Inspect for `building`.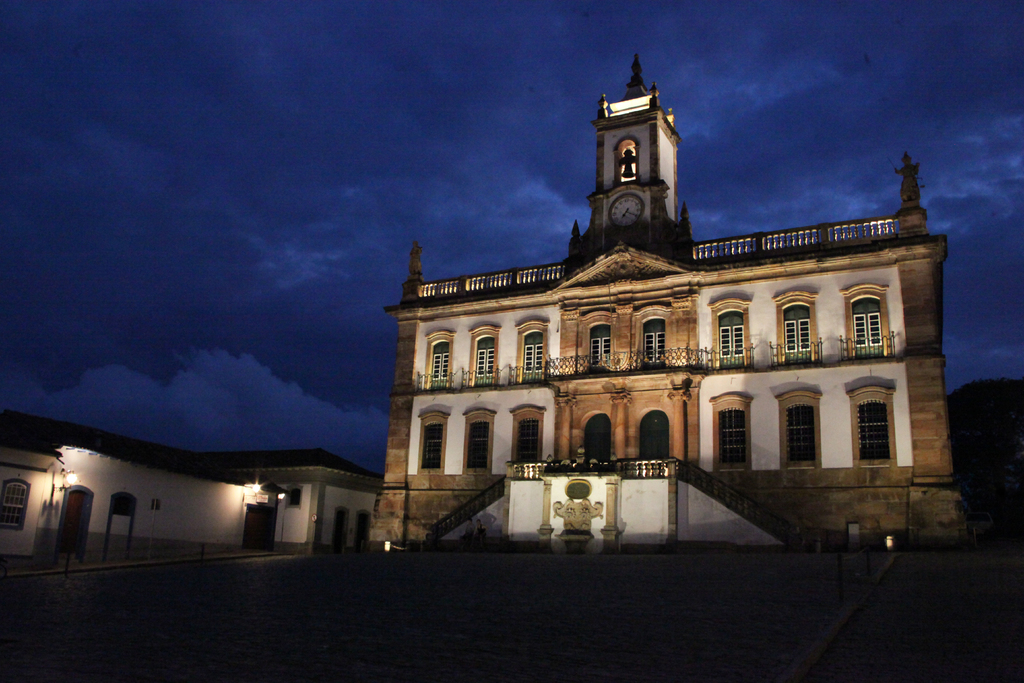
Inspection: rect(0, 407, 383, 568).
